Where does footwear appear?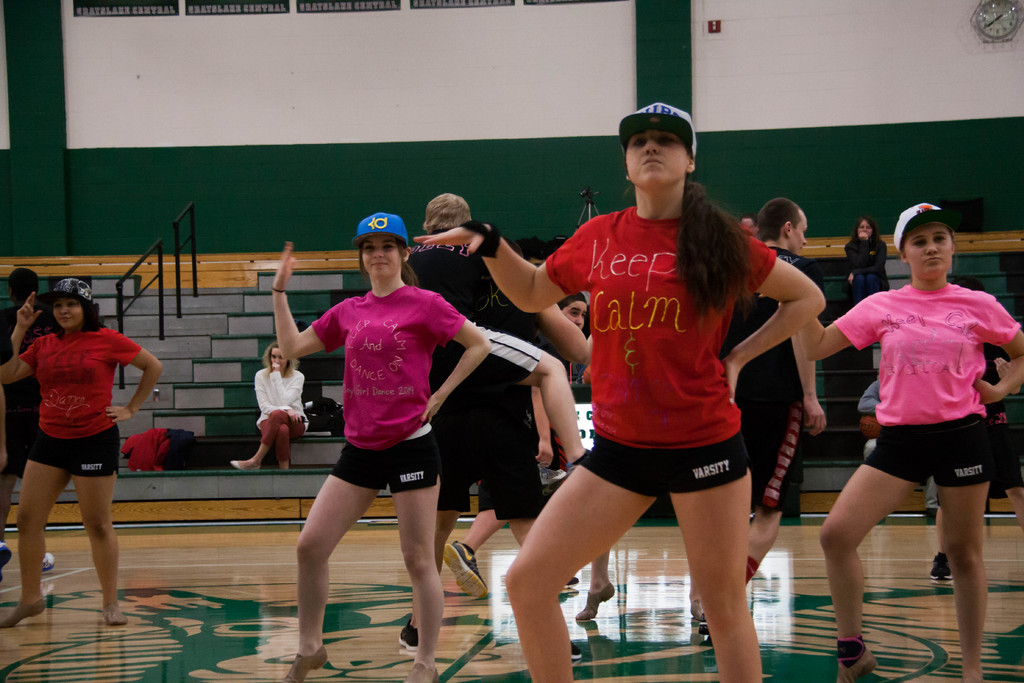
Appears at bbox=[227, 458, 262, 470].
